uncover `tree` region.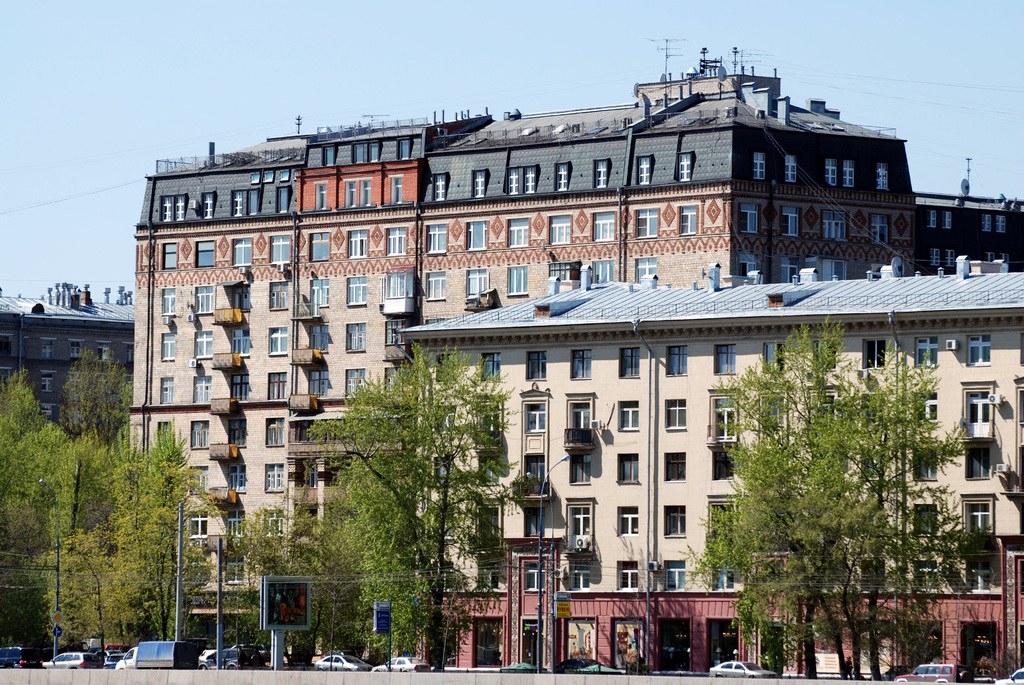
Uncovered: box=[676, 450, 851, 684].
